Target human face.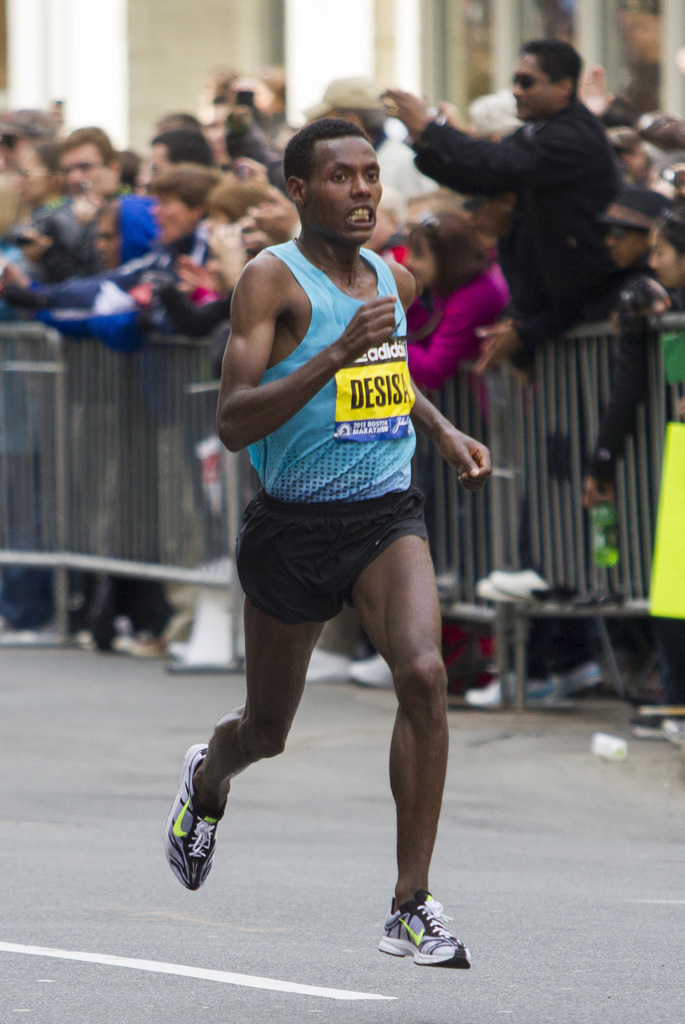
Target region: region(409, 232, 432, 286).
